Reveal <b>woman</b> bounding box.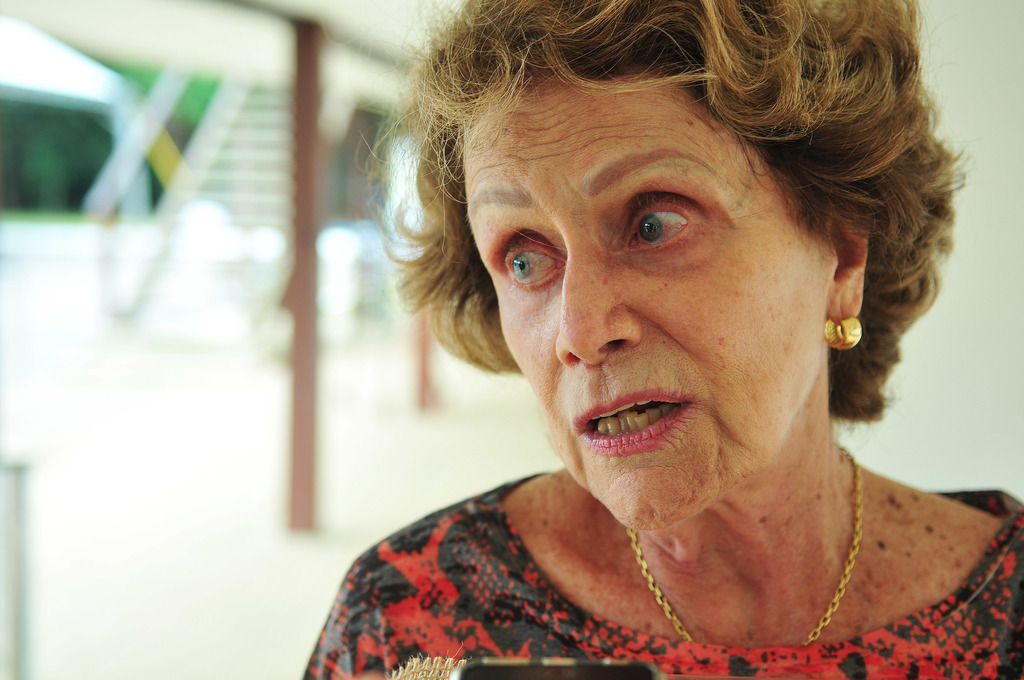
Revealed: [212, 0, 1023, 679].
